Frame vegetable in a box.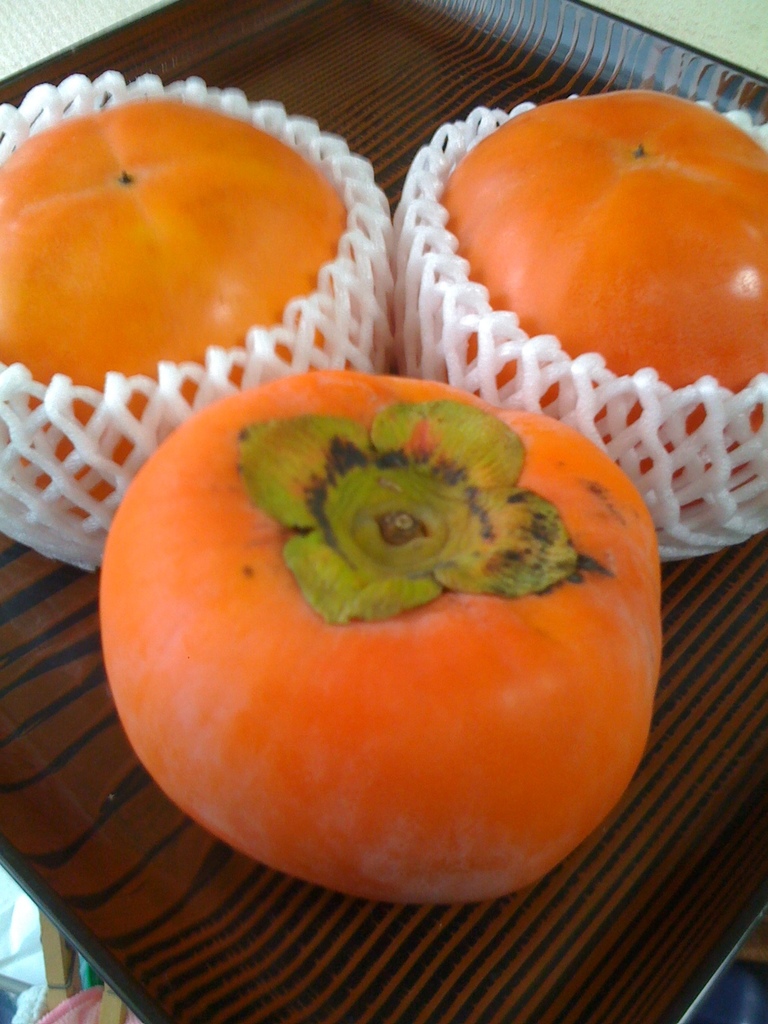
select_region(0, 88, 388, 522).
